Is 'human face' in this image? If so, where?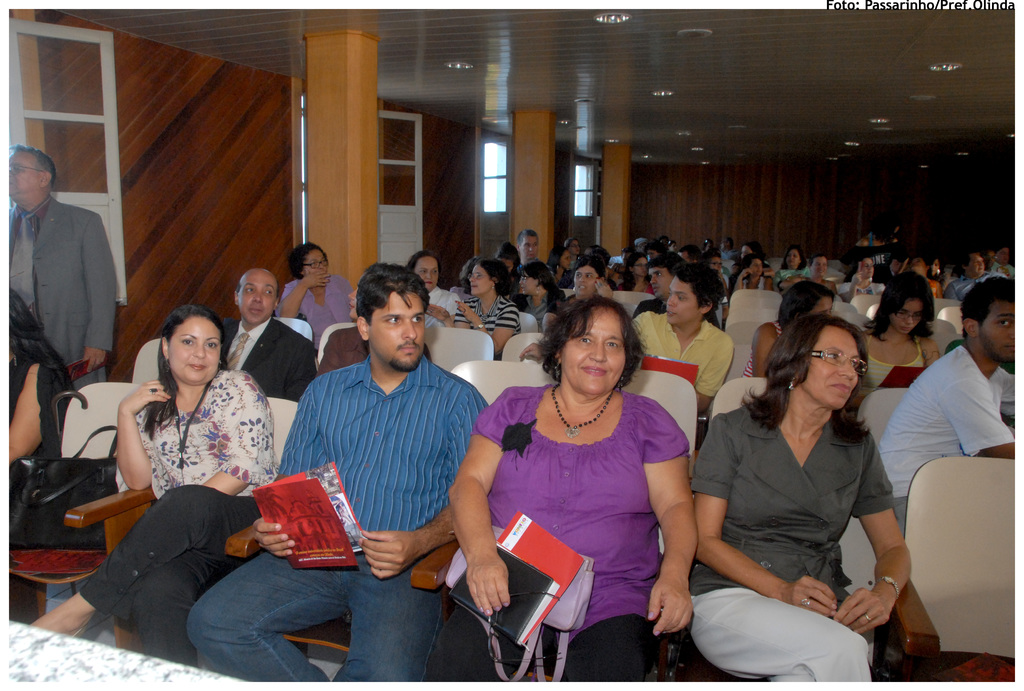
Yes, at detection(563, 316, 626, 395).
